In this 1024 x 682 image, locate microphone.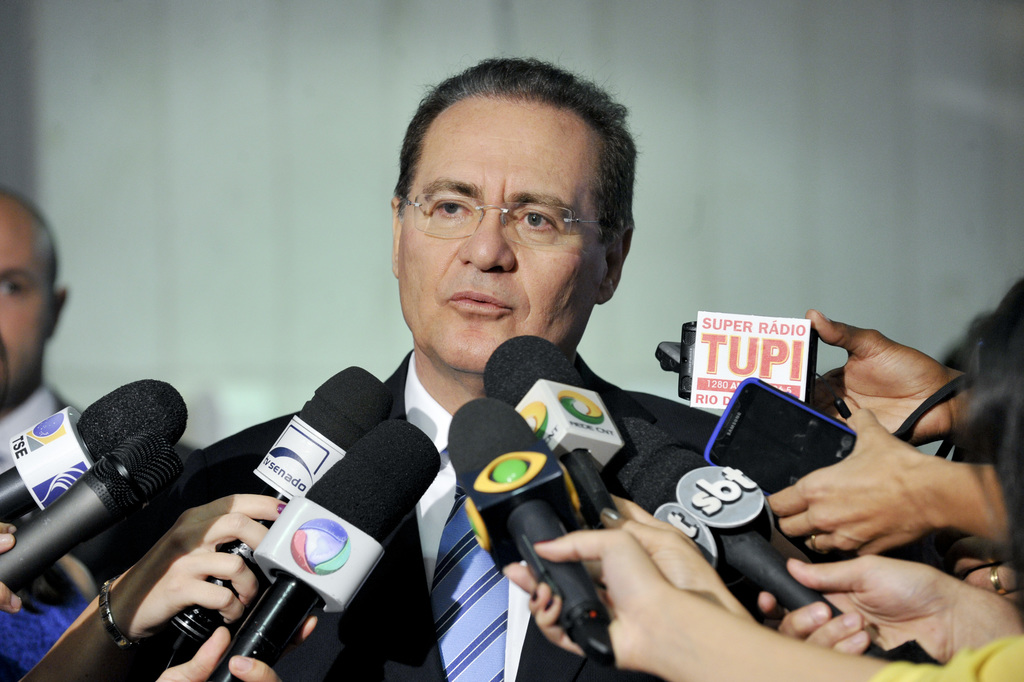
Bounding box: x1=449, y1=398, x2=618, y2=670.
